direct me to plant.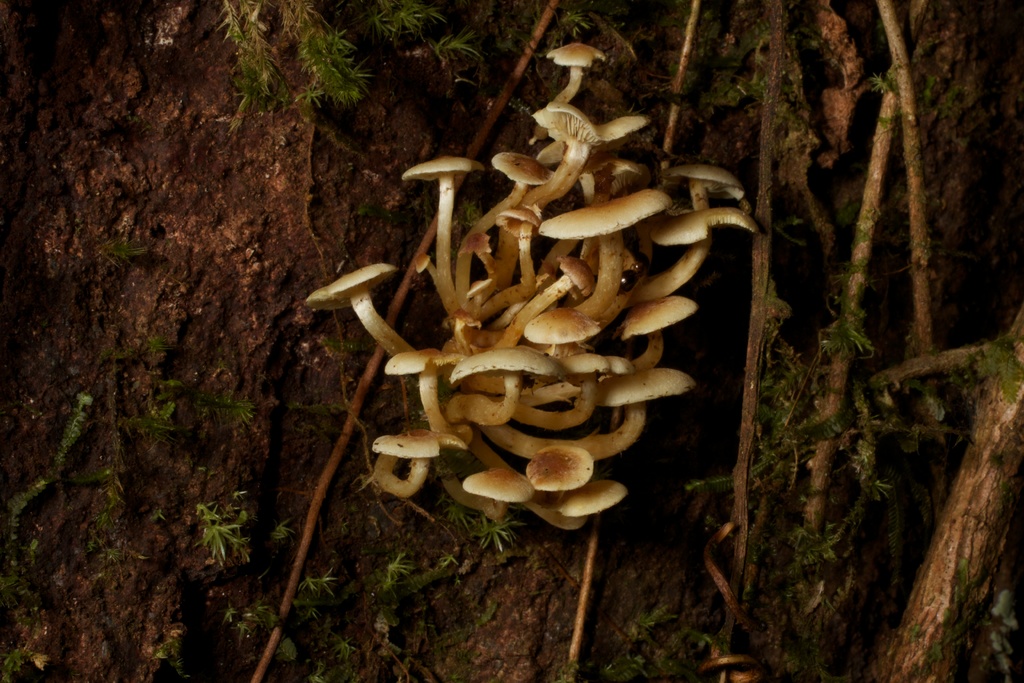
Direction: 682:309:811:501.
